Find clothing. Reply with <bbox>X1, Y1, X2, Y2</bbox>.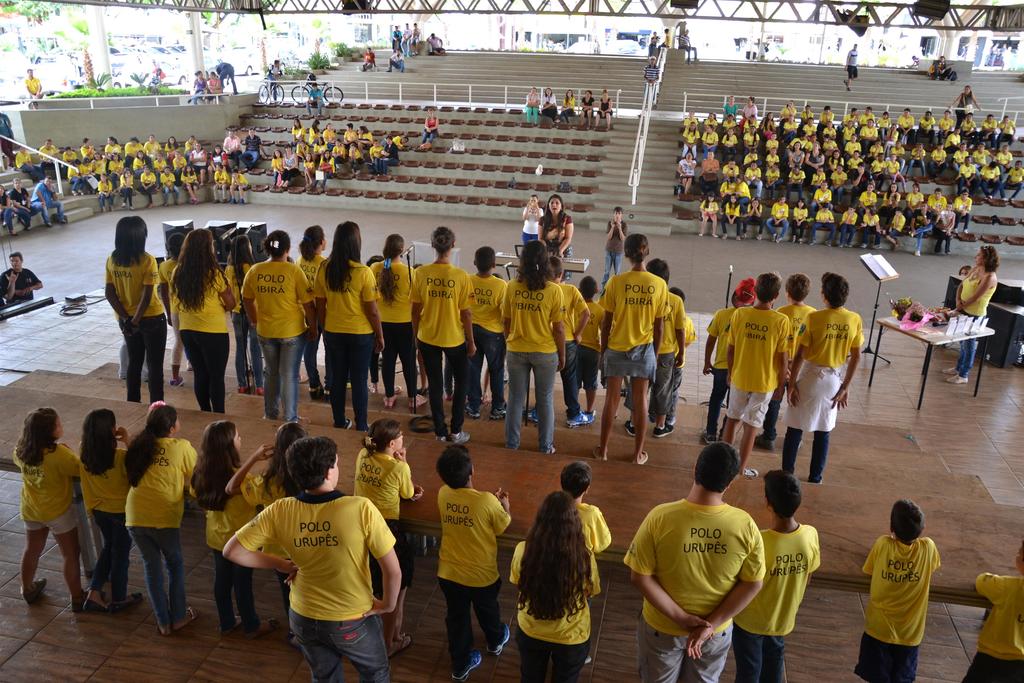
<bbox>0, 103, 451, 250</bbox>.
